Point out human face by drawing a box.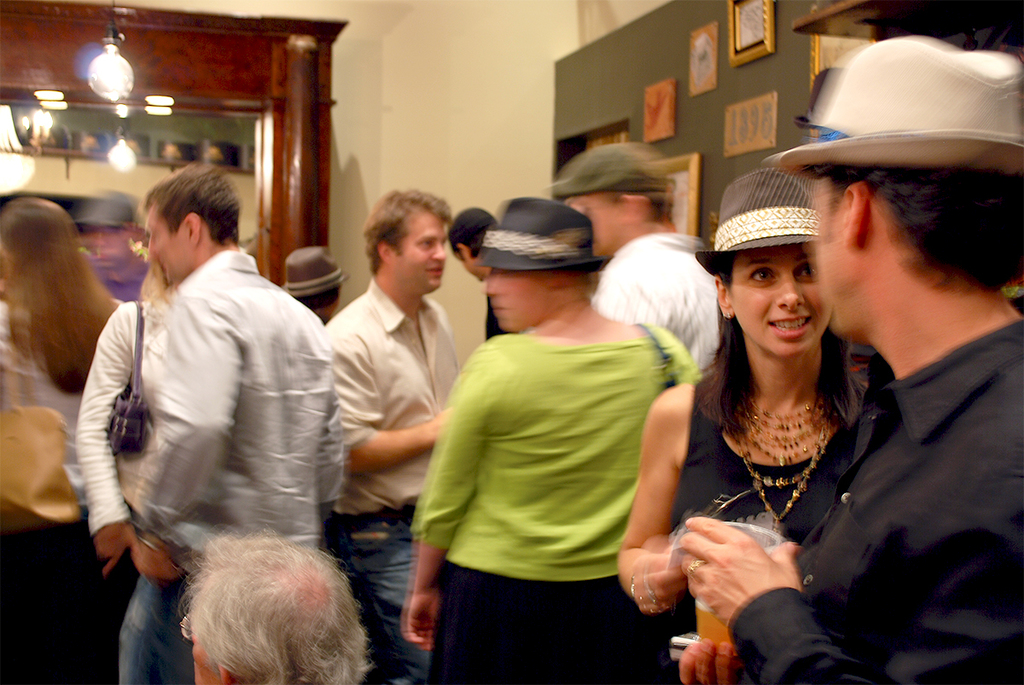
BBox(395, 211, 451, 293).
